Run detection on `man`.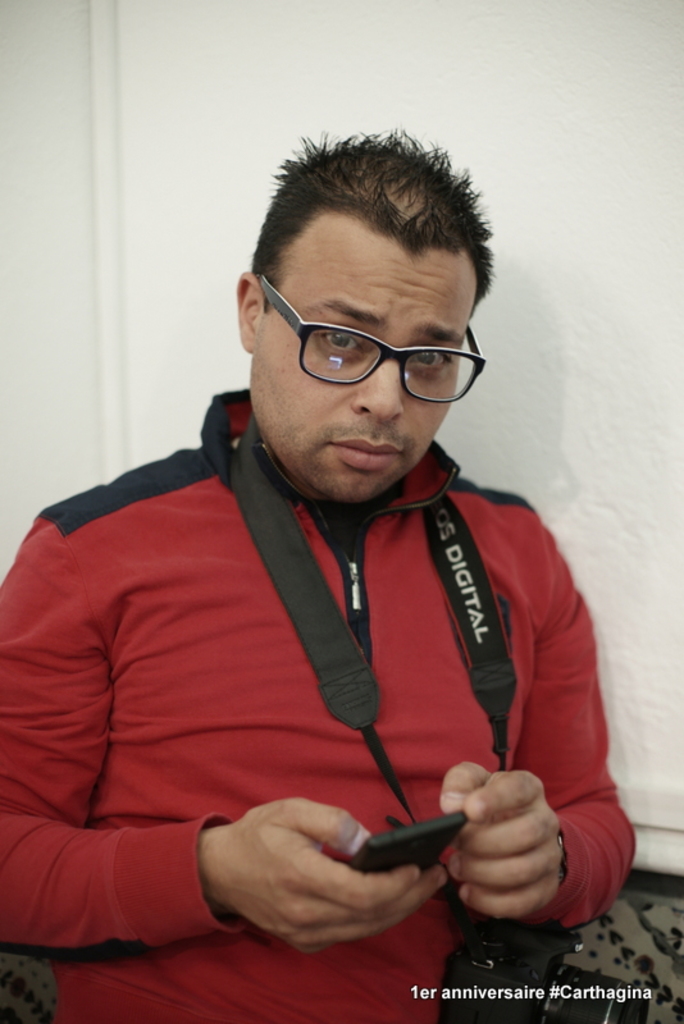
Result: box(12, 148, 652, 979).
